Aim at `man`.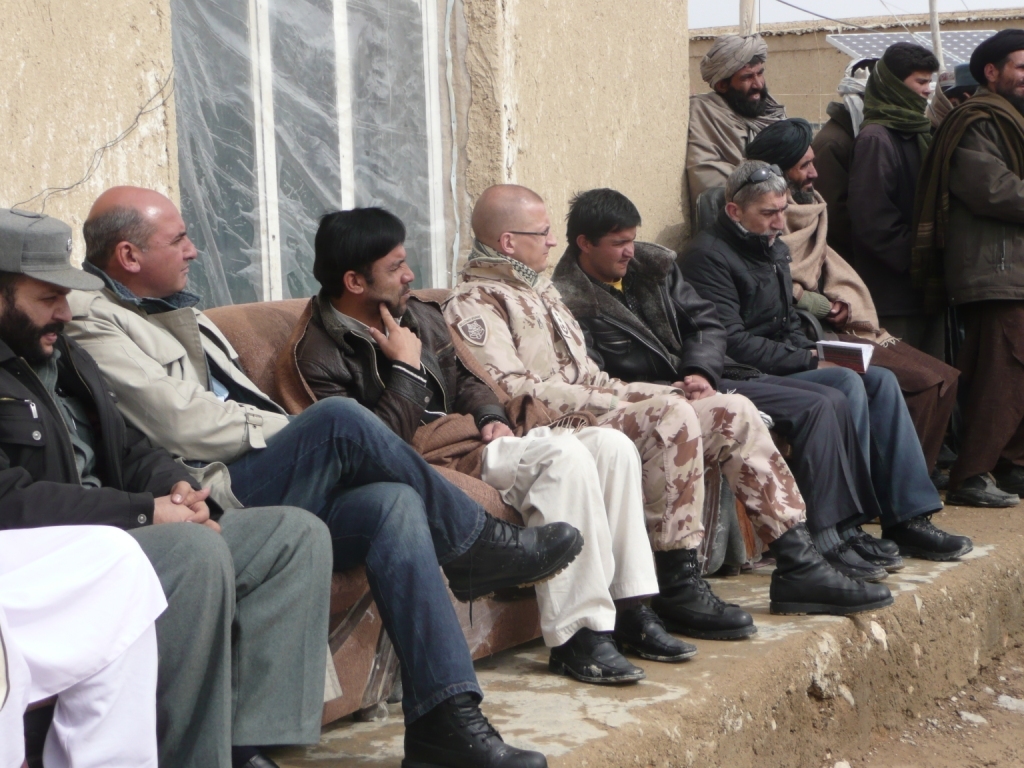
Aimed at [0, 529, 169, 767].
